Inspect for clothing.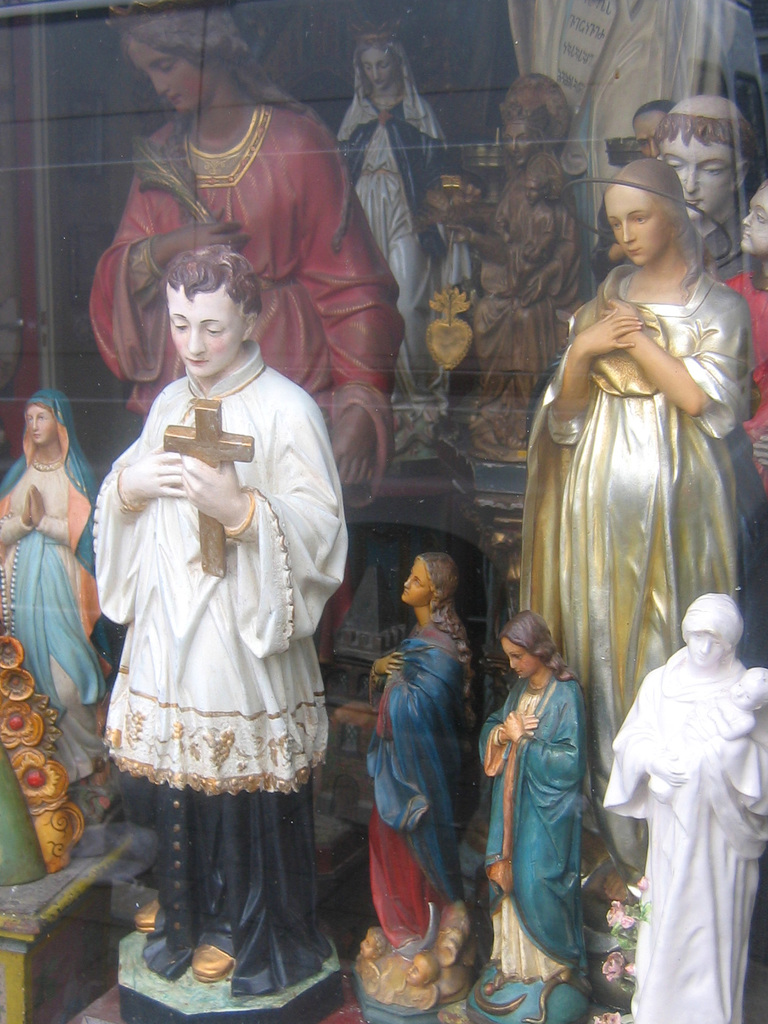
Inspection: x1=370 y1=631 x2=480 y2=951.
